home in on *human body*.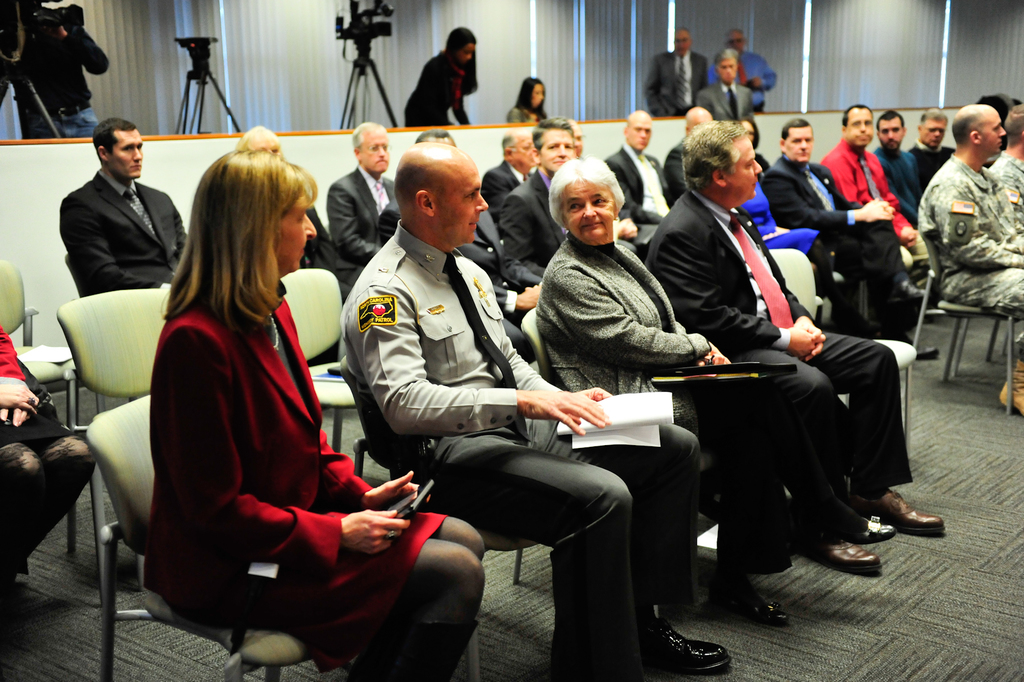
Homed in at left=536, top=226, right=842, bottom=623.
